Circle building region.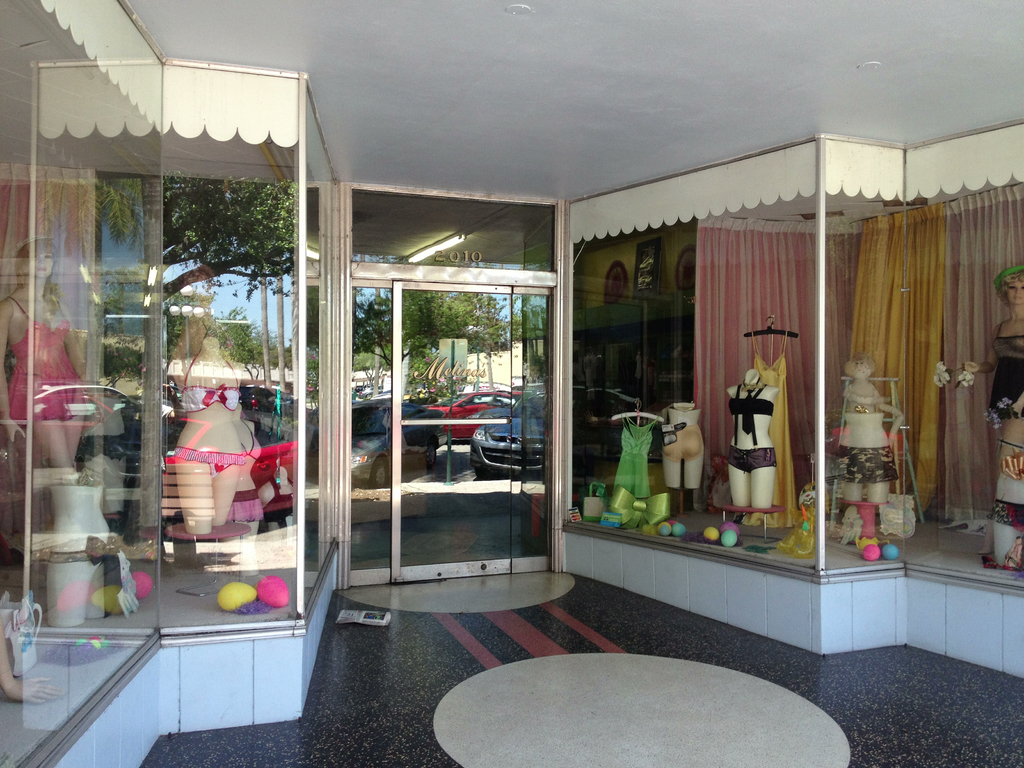
Region: bbox(0, 0, 1023, 767).
